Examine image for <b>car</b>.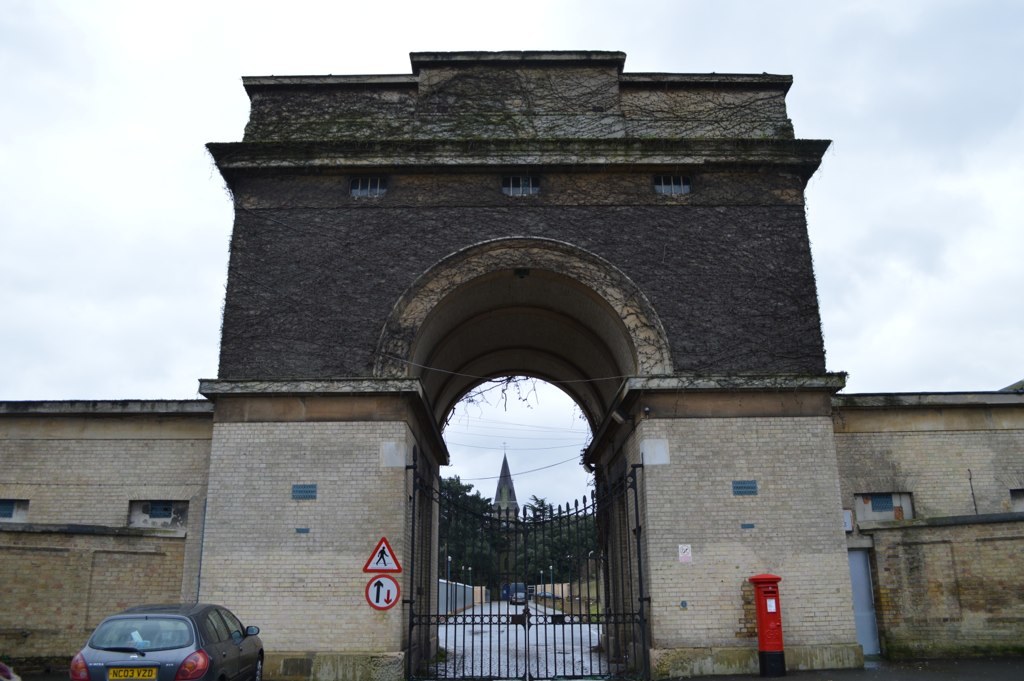
Examination result: [x1=536, y1=592, x2=556, y2=599].
